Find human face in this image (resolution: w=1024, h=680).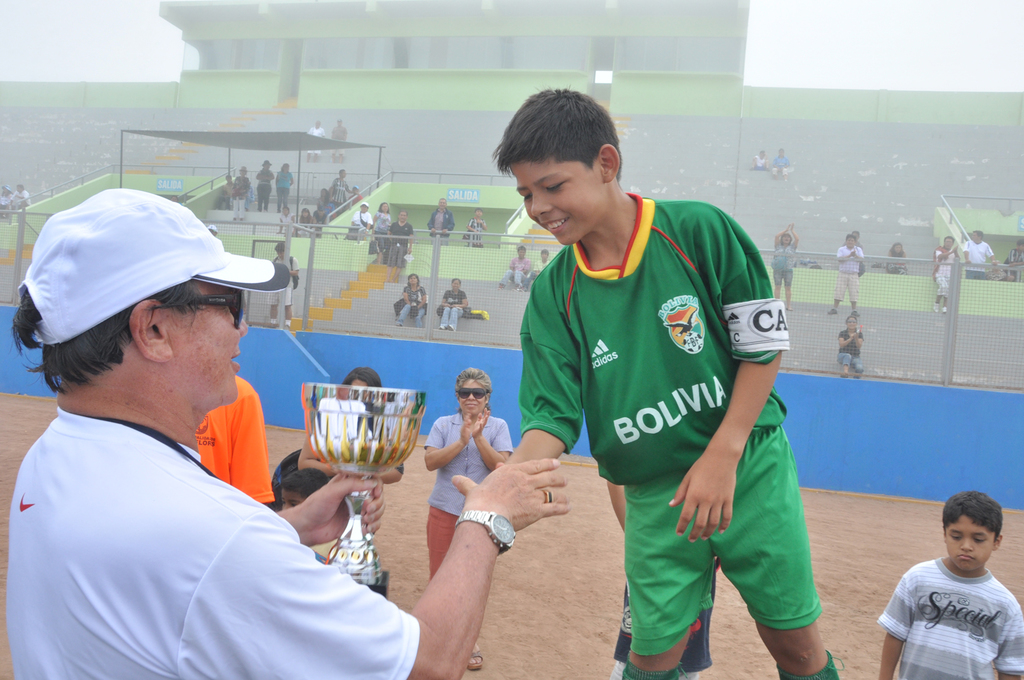
select_region(360, 204, 369, 211).
